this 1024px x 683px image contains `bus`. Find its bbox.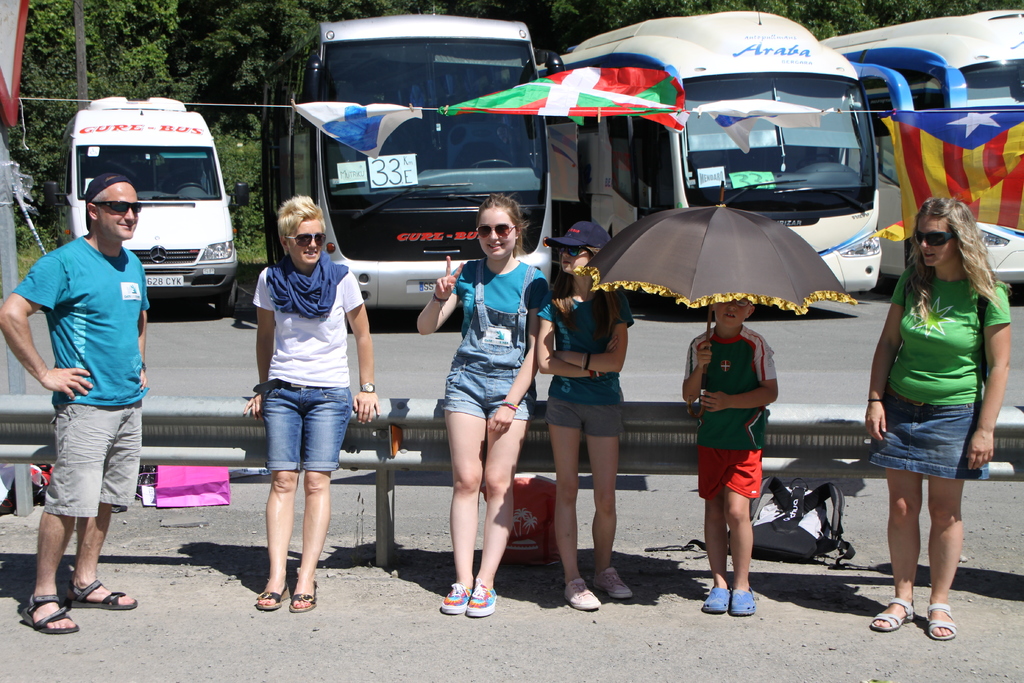
[31, 89, 252, 318].
